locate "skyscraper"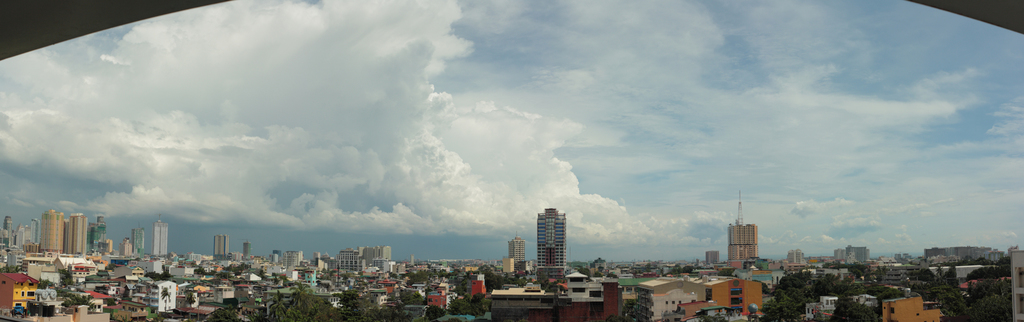
529, 198, 569, 267
